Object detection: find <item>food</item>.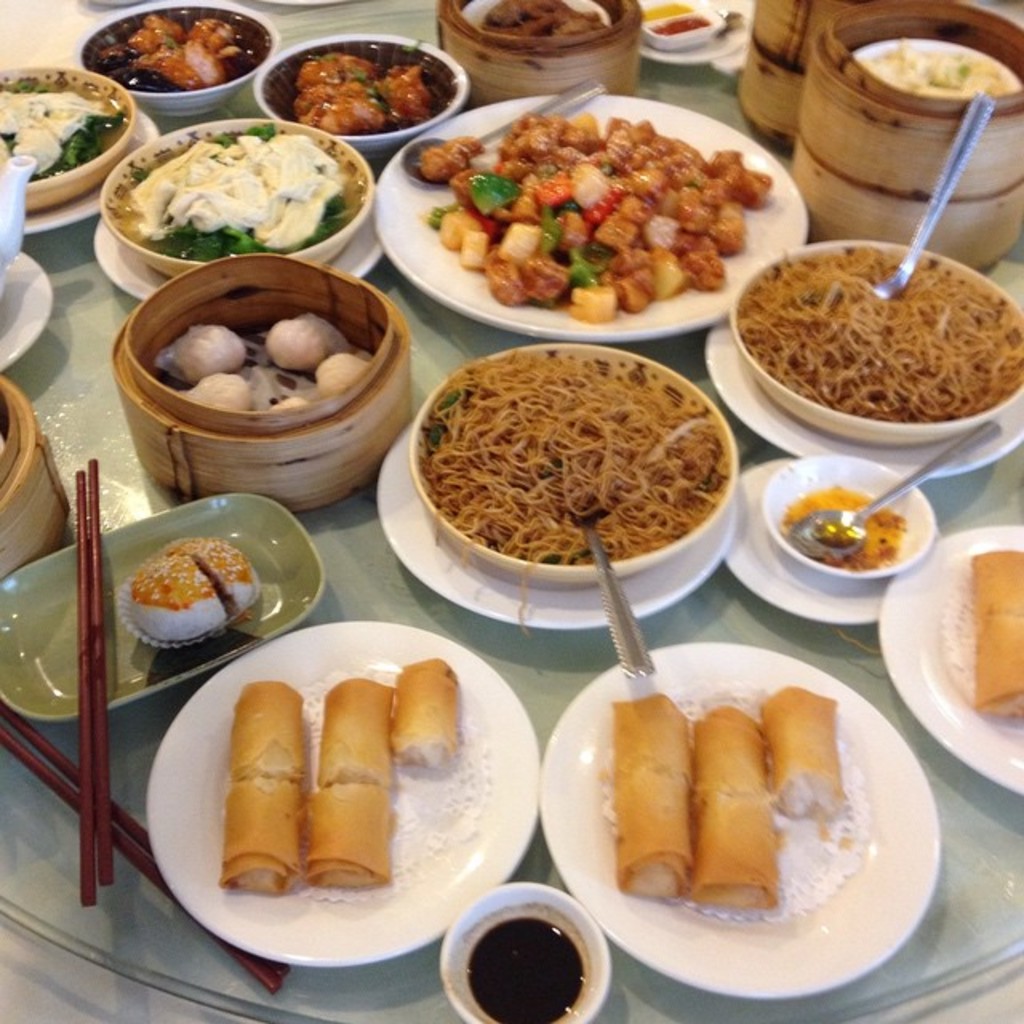
(x1=603, y1=693, x2=690, y2=778).
